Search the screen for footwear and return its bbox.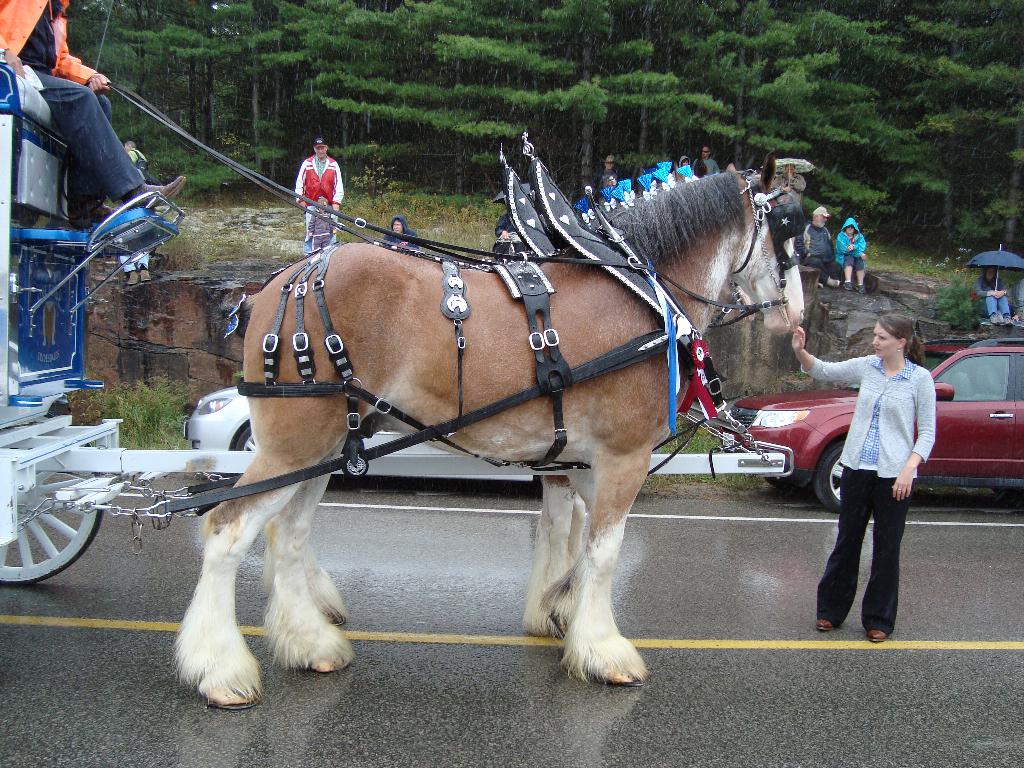
Found: (867,630,888,642).
